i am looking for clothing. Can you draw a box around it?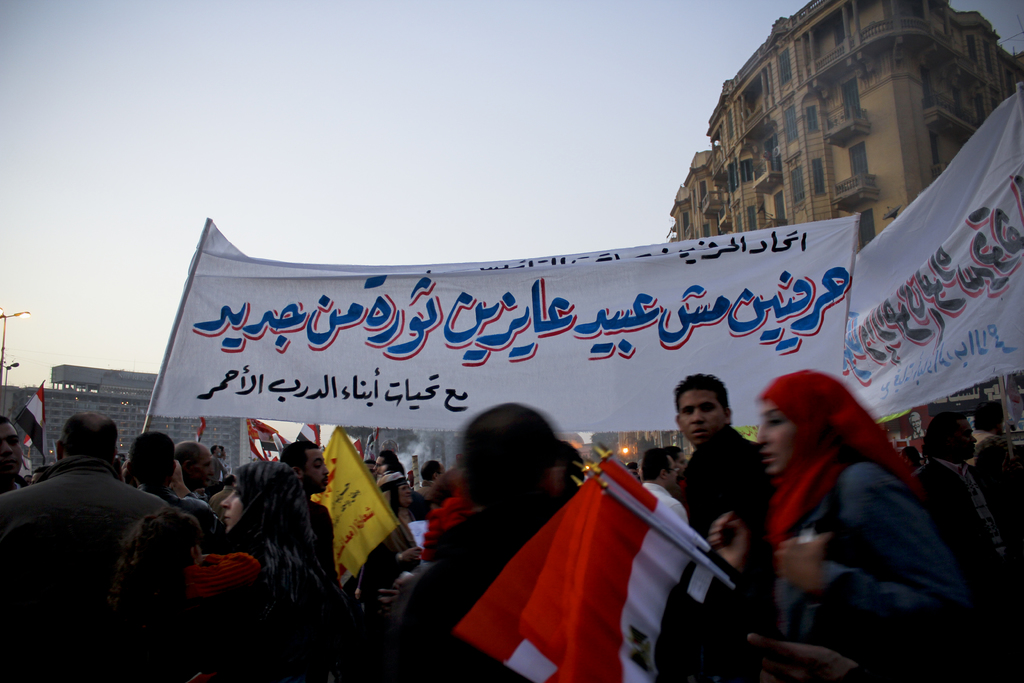
Sure, the bounding box is region(0, 461, 175, 682).
